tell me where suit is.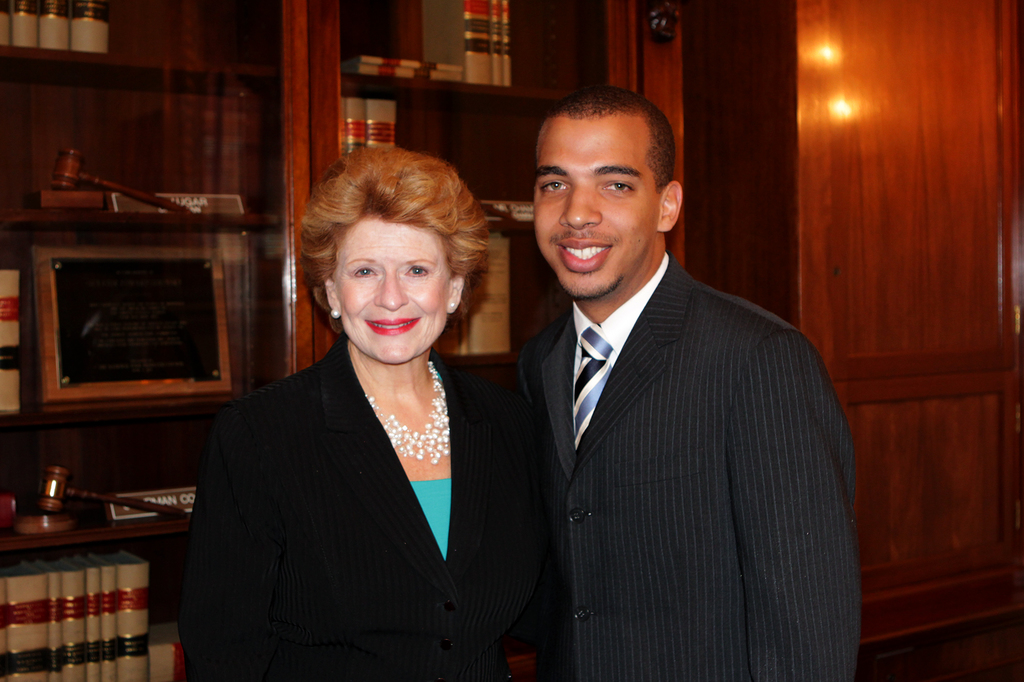
suit is at bbox(486, 161, 867, 669).
